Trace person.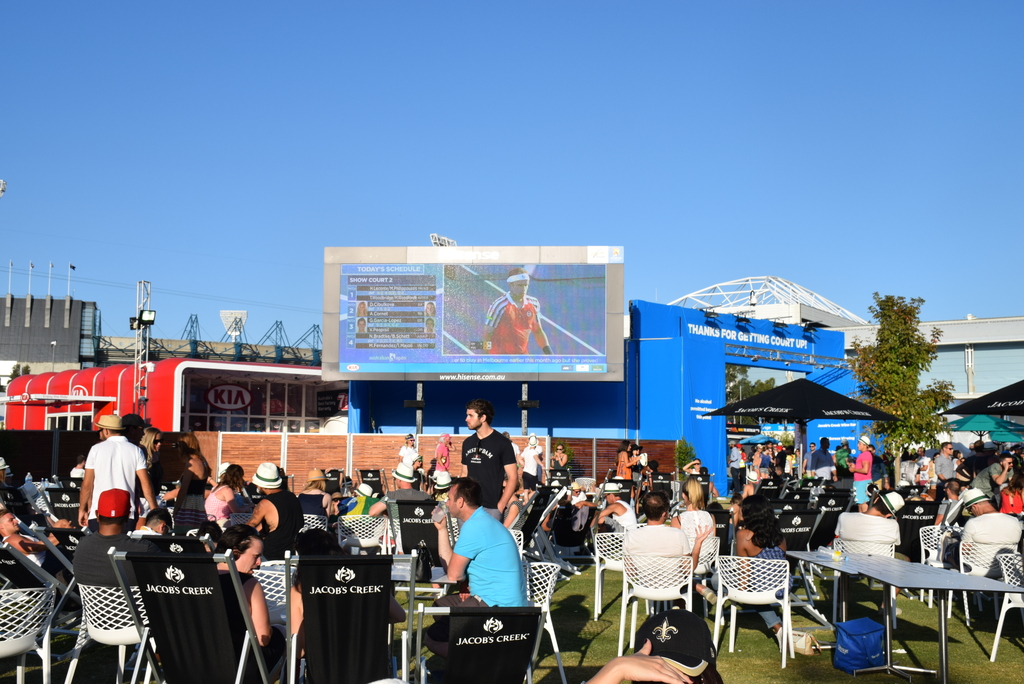
Traced to bbox=[77, 413, 155, 536].
